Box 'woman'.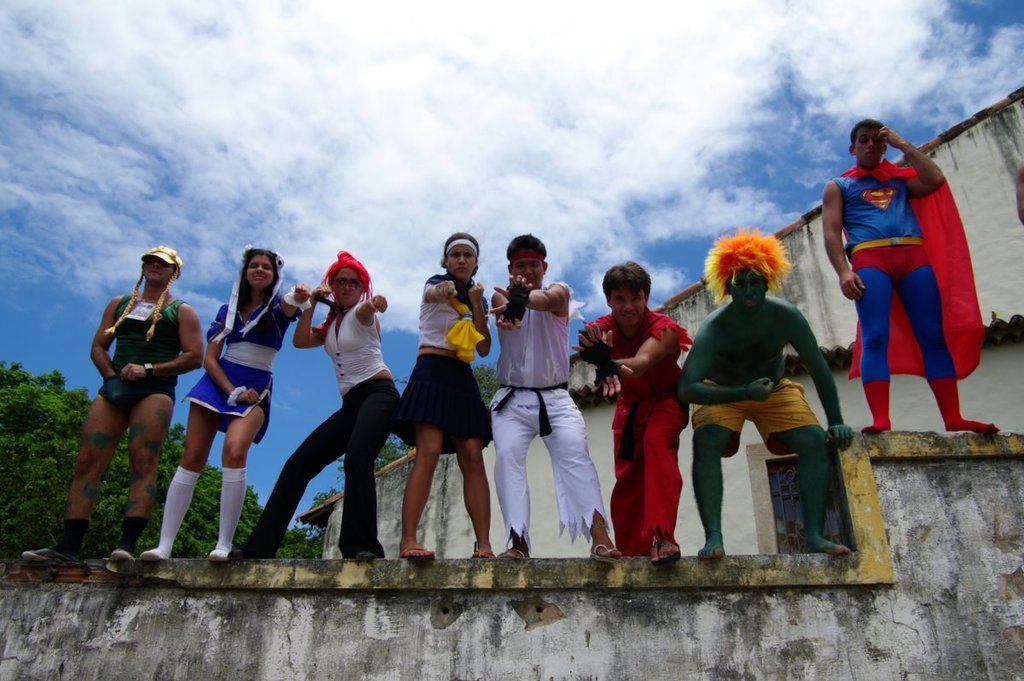
(137,247,311,562).
